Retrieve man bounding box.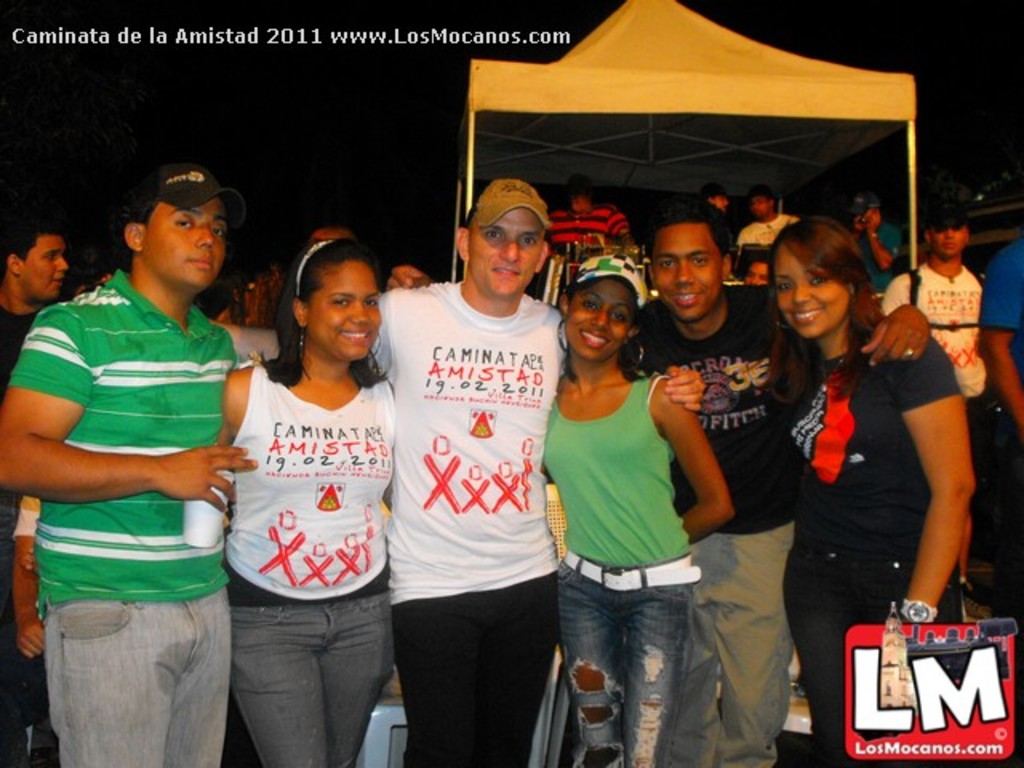
Bounding box: crop(549, 179, 635, 267).
